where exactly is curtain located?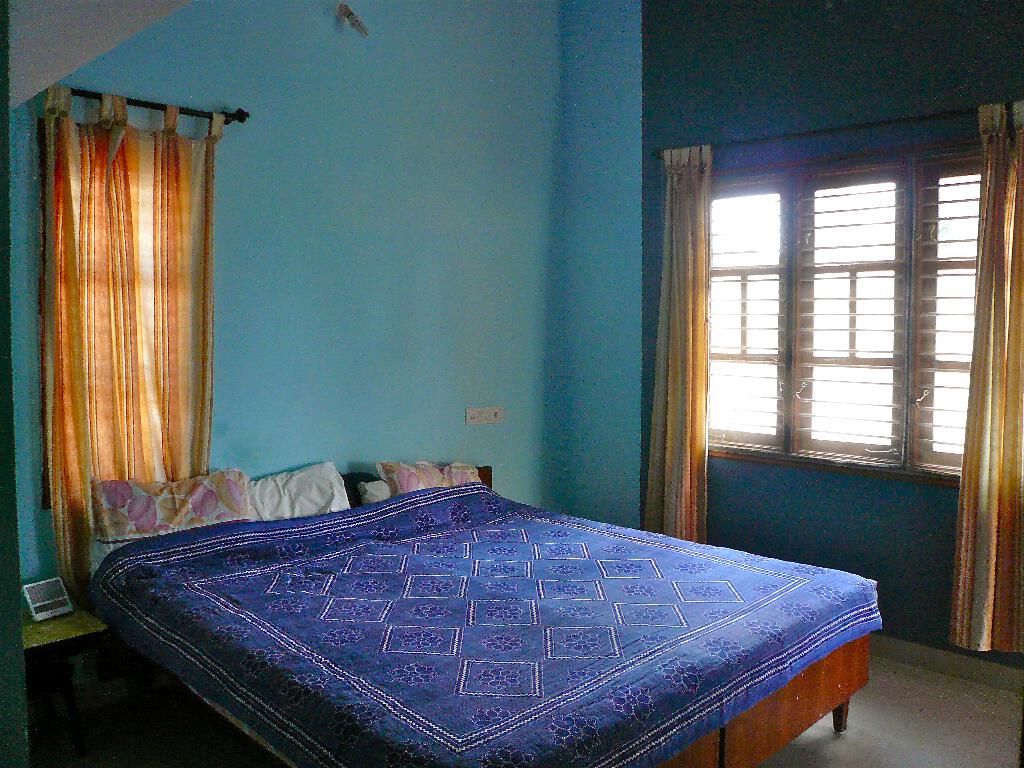
Its bounding box is BBox(948, 102, 1023, 650).
